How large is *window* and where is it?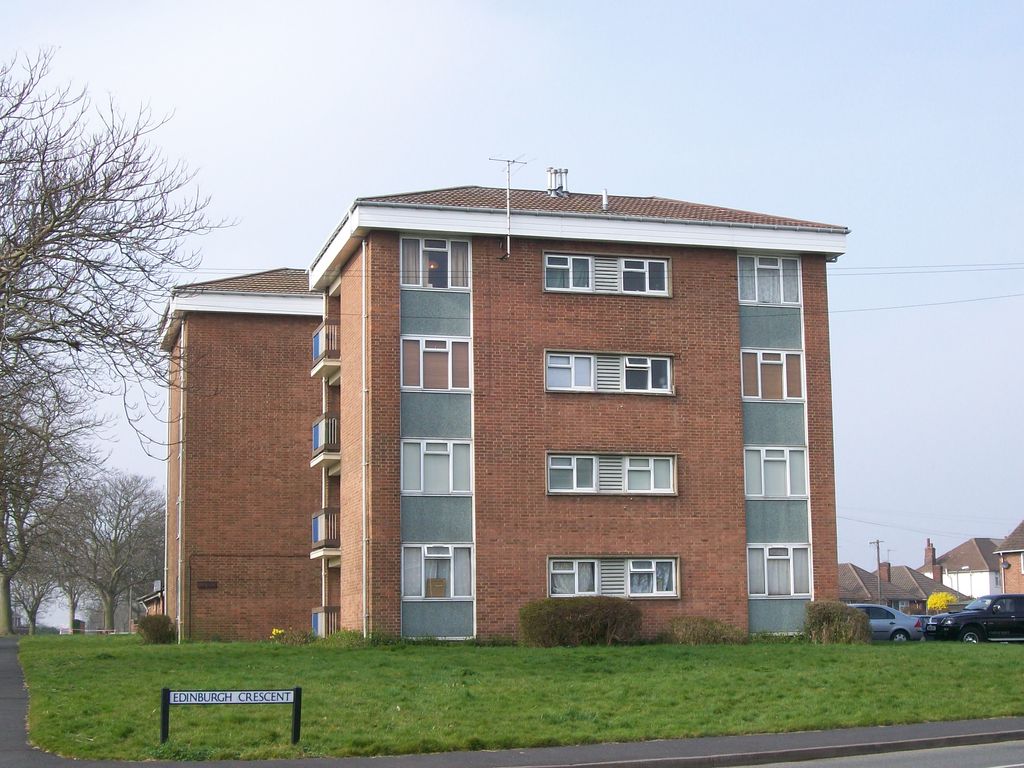
Bounding box: <bbox>532, 249, 676, 301</bbox>.
